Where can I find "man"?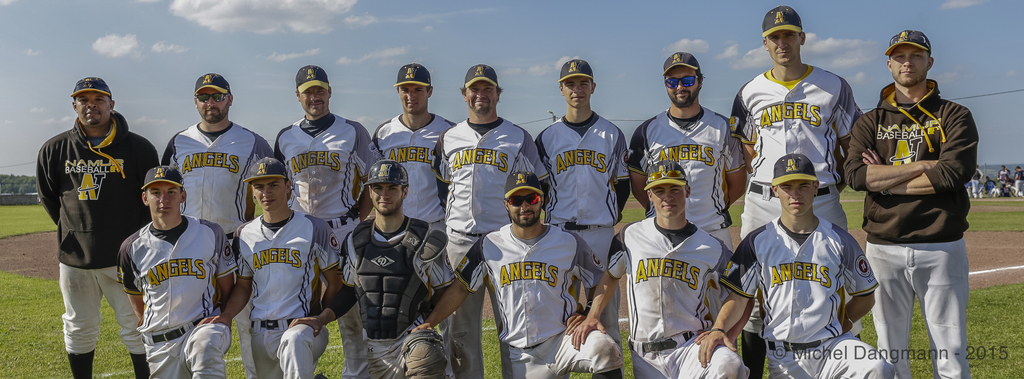
You can find it at pyautogui.locateOnScreen(118, 168, 239, 378).
